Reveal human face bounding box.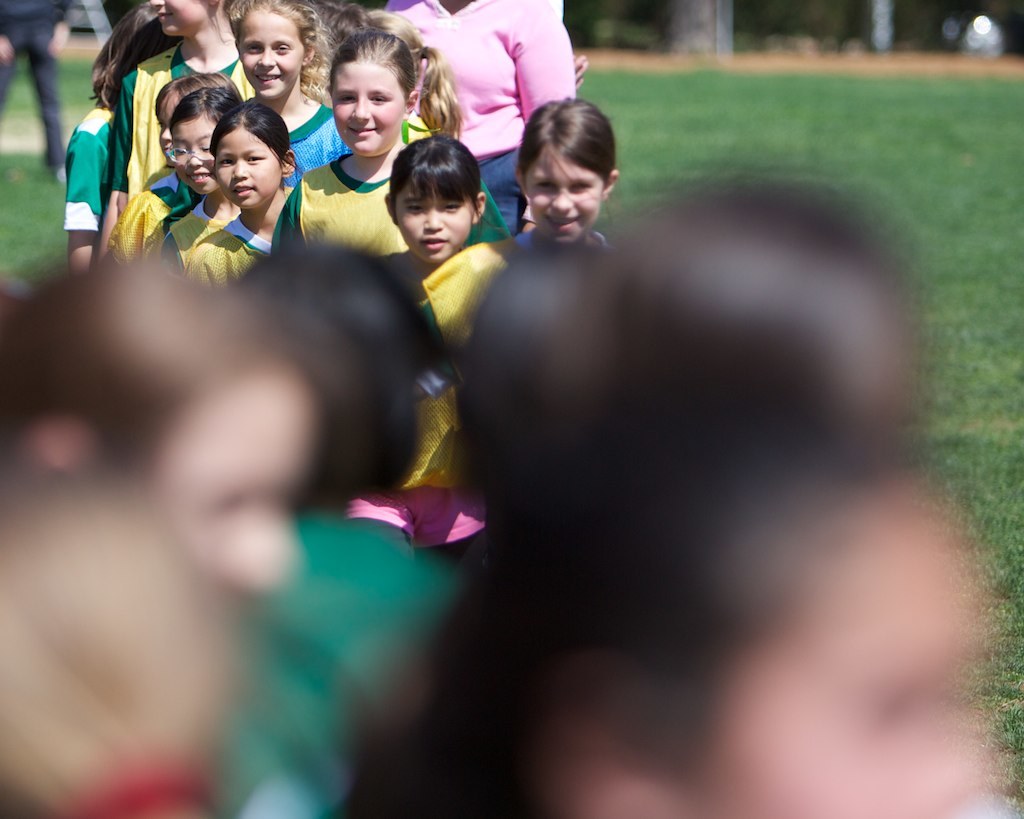
Revealed: left=159, top=90, right=189, bottom=157.
